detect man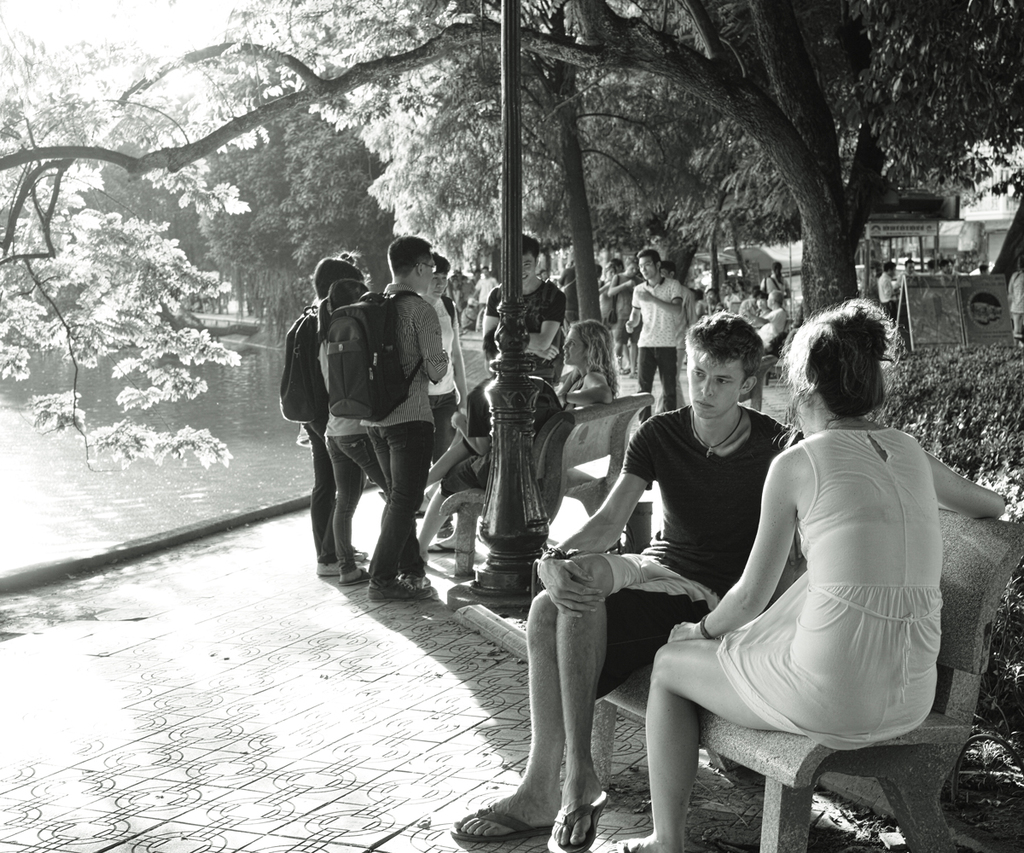
(480,236,566,377)
